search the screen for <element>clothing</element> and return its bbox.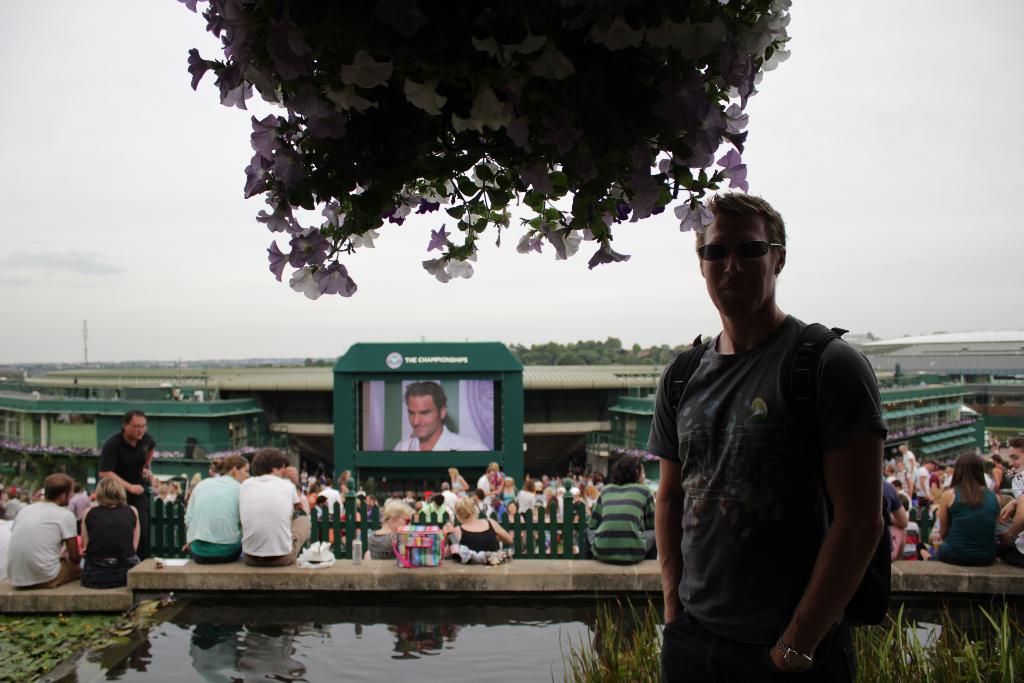
Found: <box>390,425,489,452</box>.
